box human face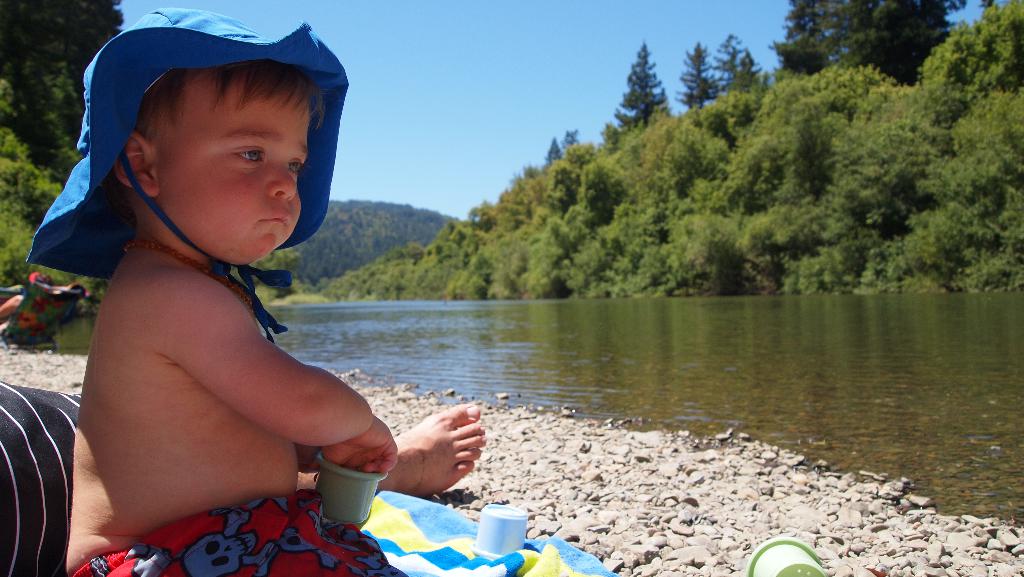
box(155, 83, 319, 256)
